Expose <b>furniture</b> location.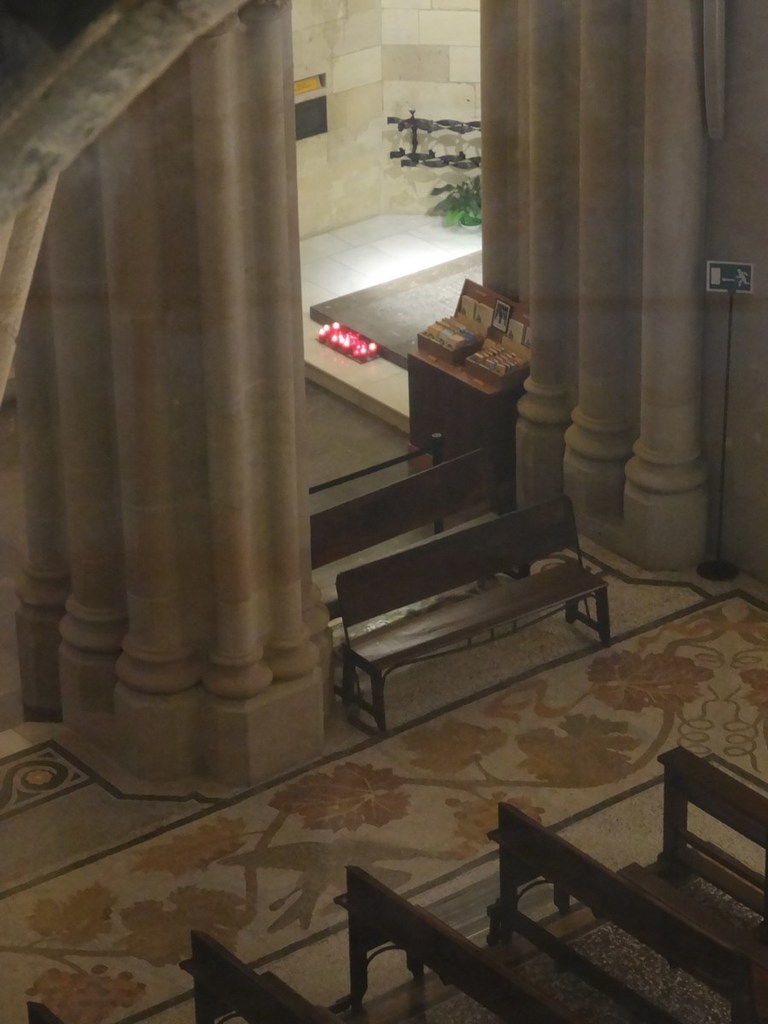
Exposed at (left=340, top=496, right=608, bottom=732).
